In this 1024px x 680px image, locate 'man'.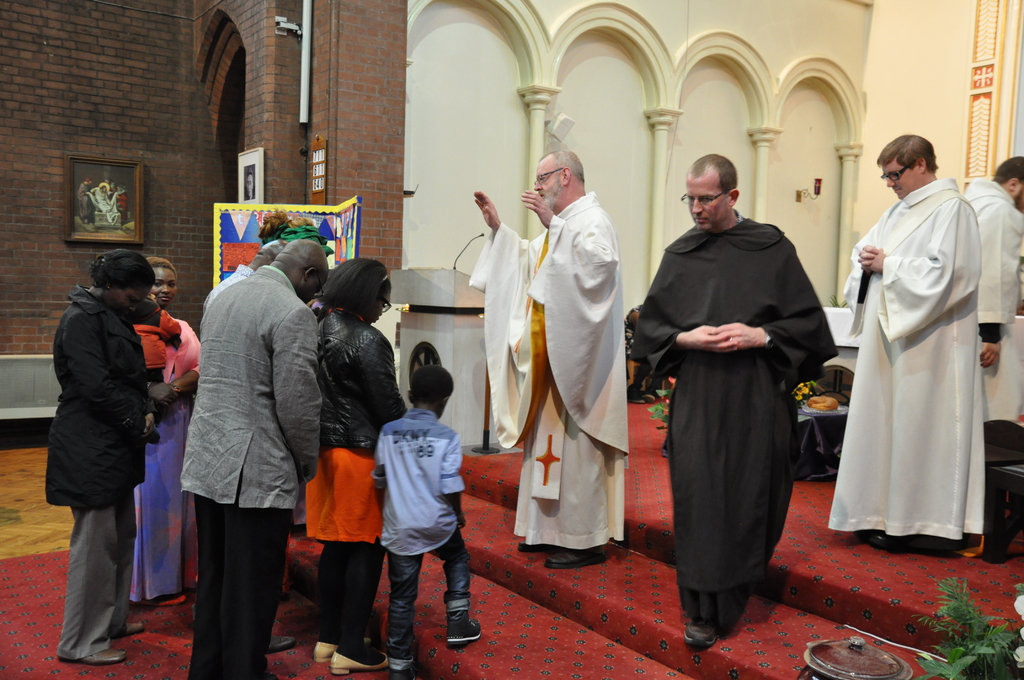
Bounding box: 825,134,985,552.
